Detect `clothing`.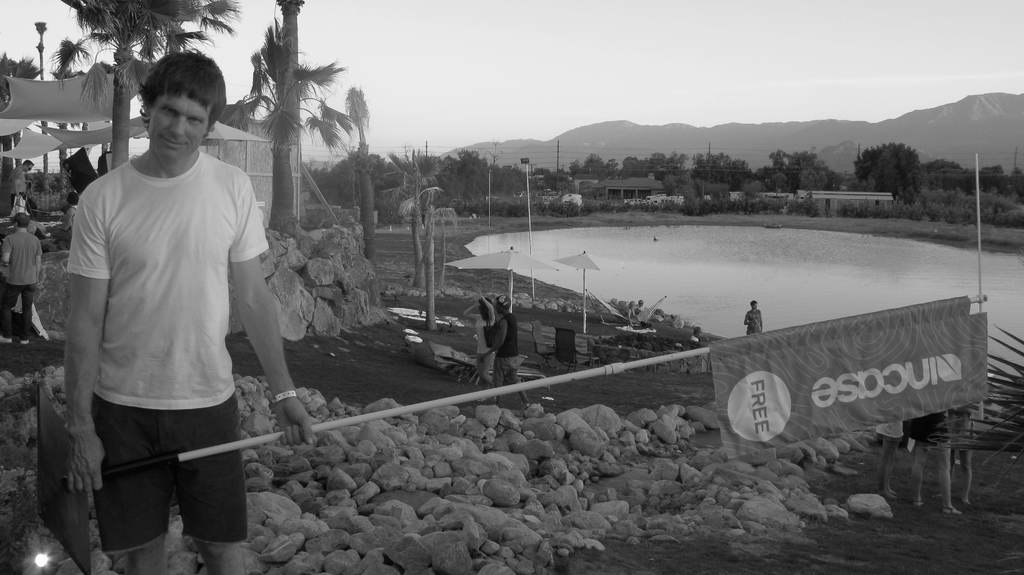
Detected at (474, 315, 493, 379).
